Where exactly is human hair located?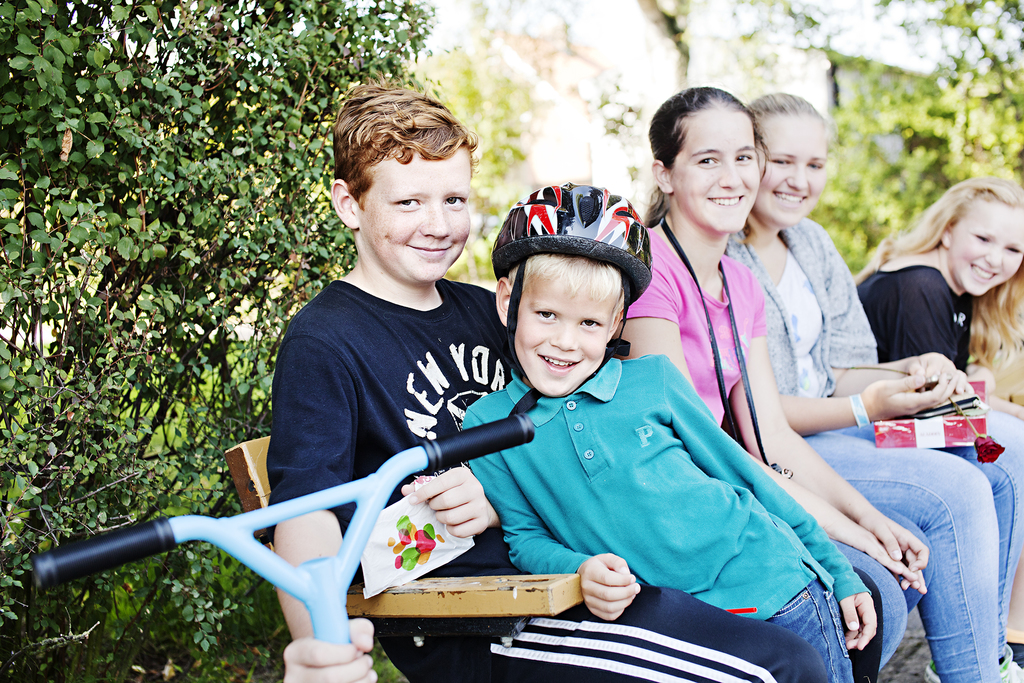
Its bounding box is {"x1": 330, "y1": 78, "x2": 479, "y2": 201}.
